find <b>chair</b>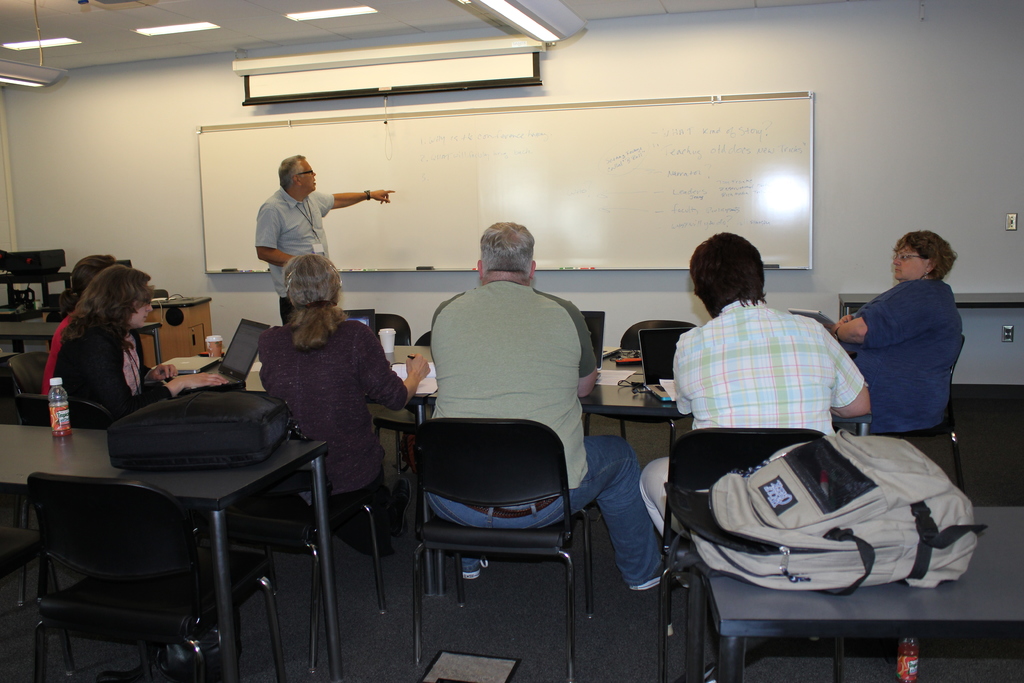
rect(6, 349, 51, 399)
